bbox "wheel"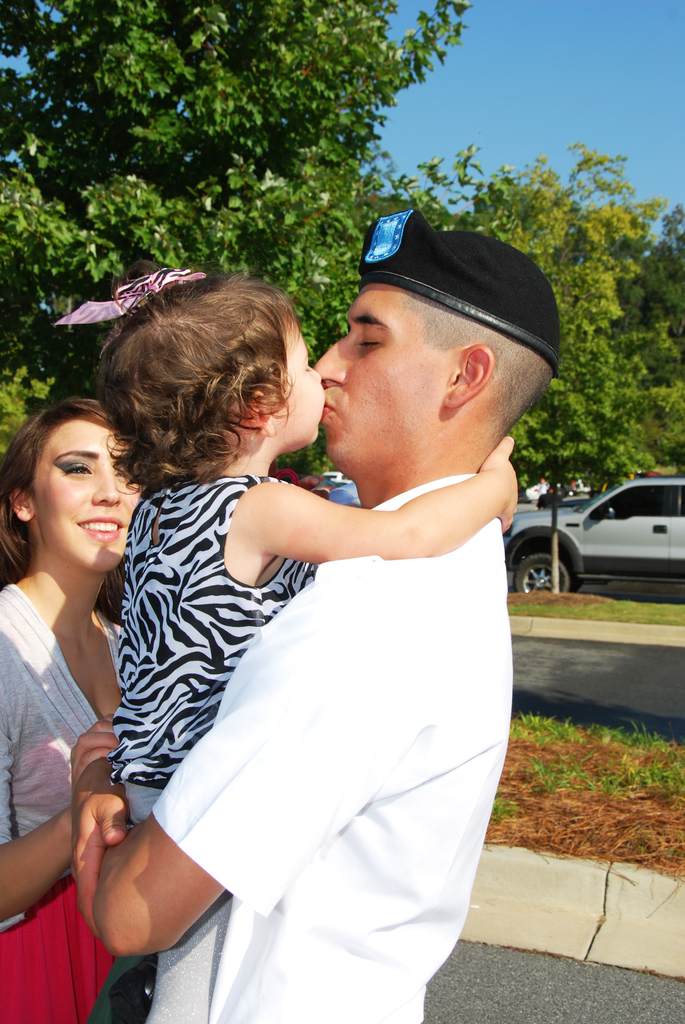
512 544 571 600
